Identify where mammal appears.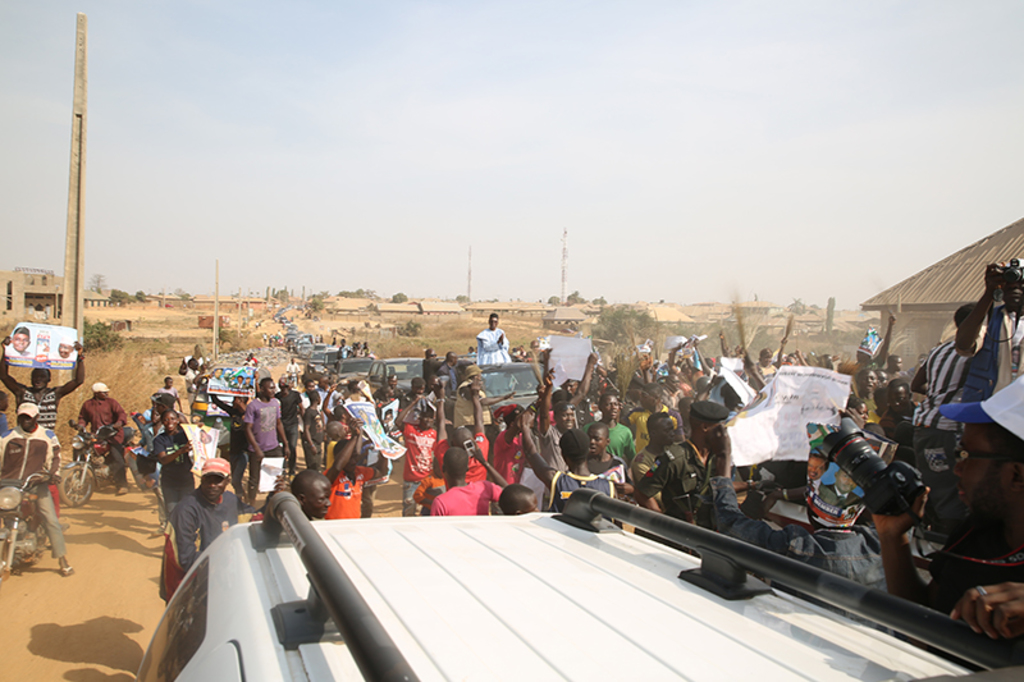
Appears at BBox(328, 380, 337, 393).
